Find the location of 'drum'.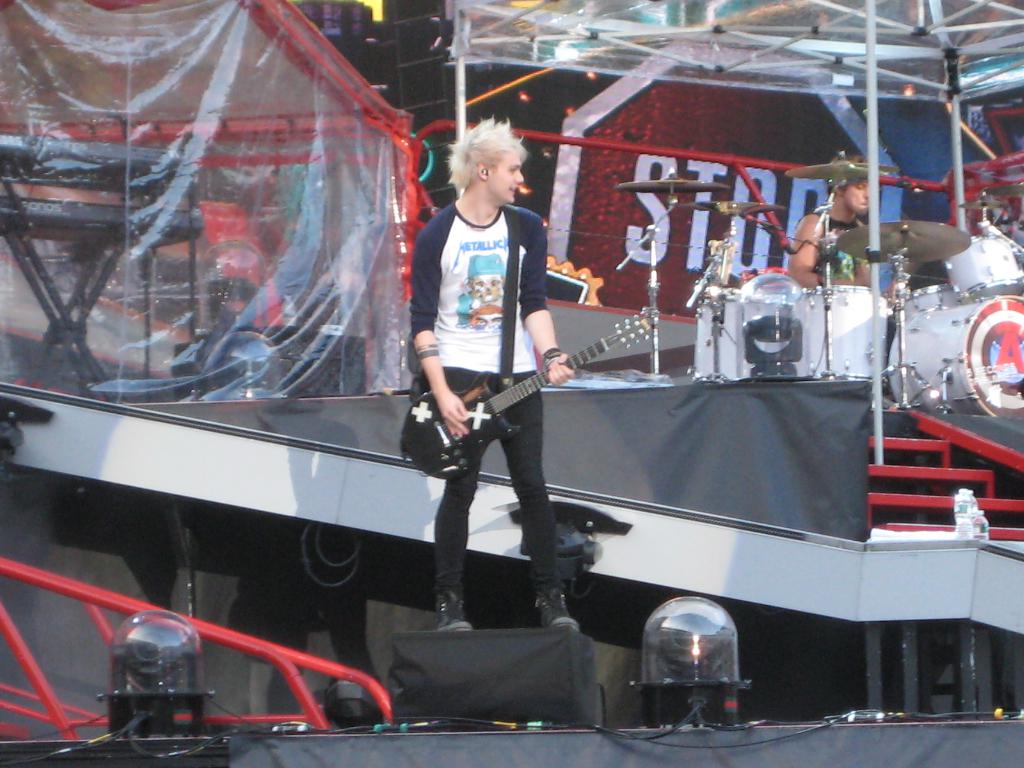
Location: box=[877, 294, 1023, 412].
